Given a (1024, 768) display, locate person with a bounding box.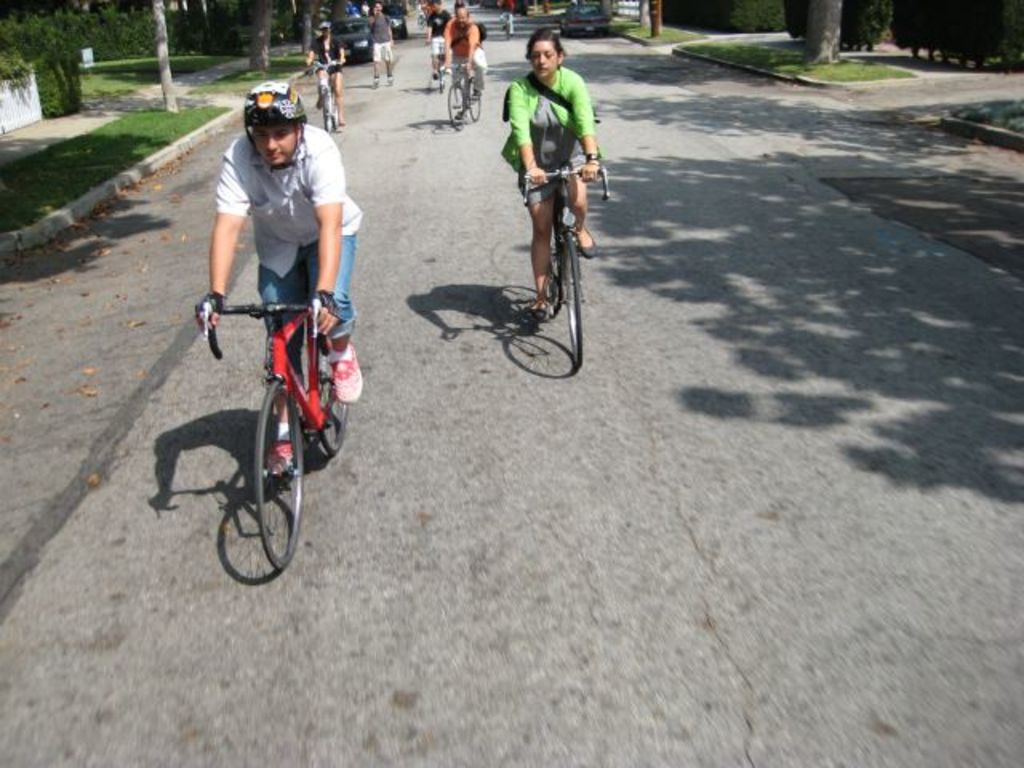
Located: detection(432, 0, 461, 86).
